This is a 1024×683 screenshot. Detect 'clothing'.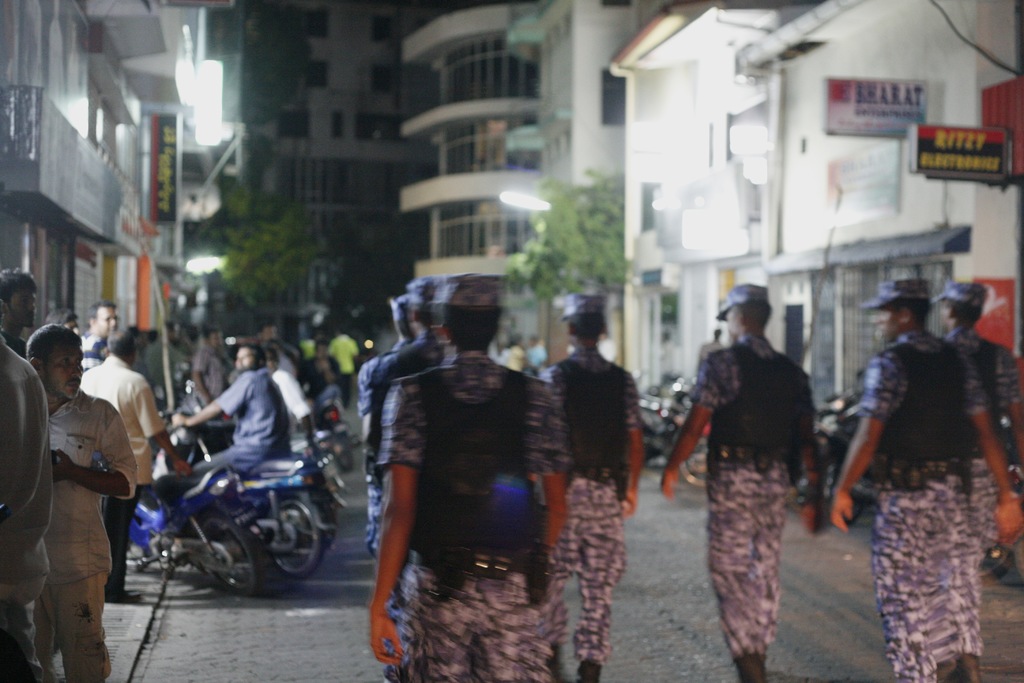
Rect(867, 341, 991, 682).
